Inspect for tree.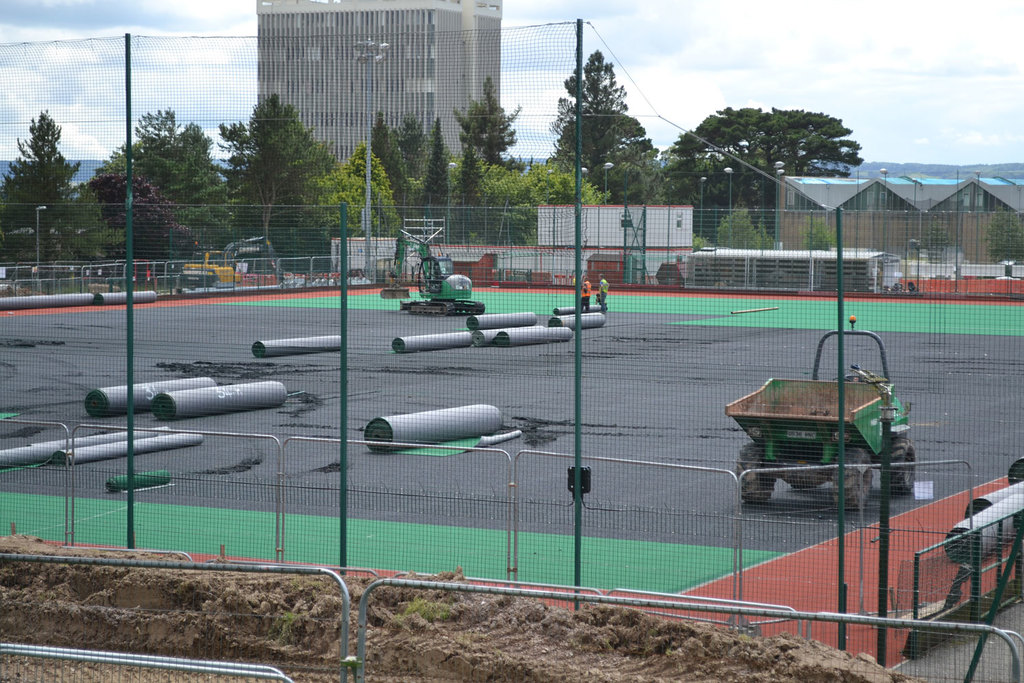
Inspection: Rect(210, 90, 342, 273).
